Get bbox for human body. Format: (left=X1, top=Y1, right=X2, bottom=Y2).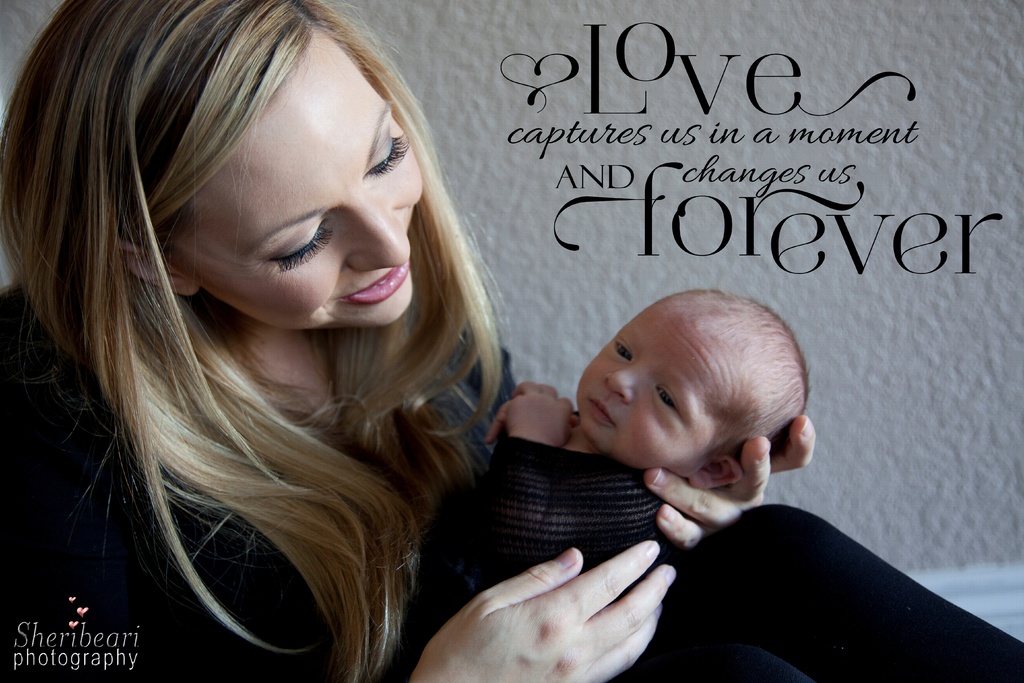
(left=0, top=0, right=1023, bottom=679).
